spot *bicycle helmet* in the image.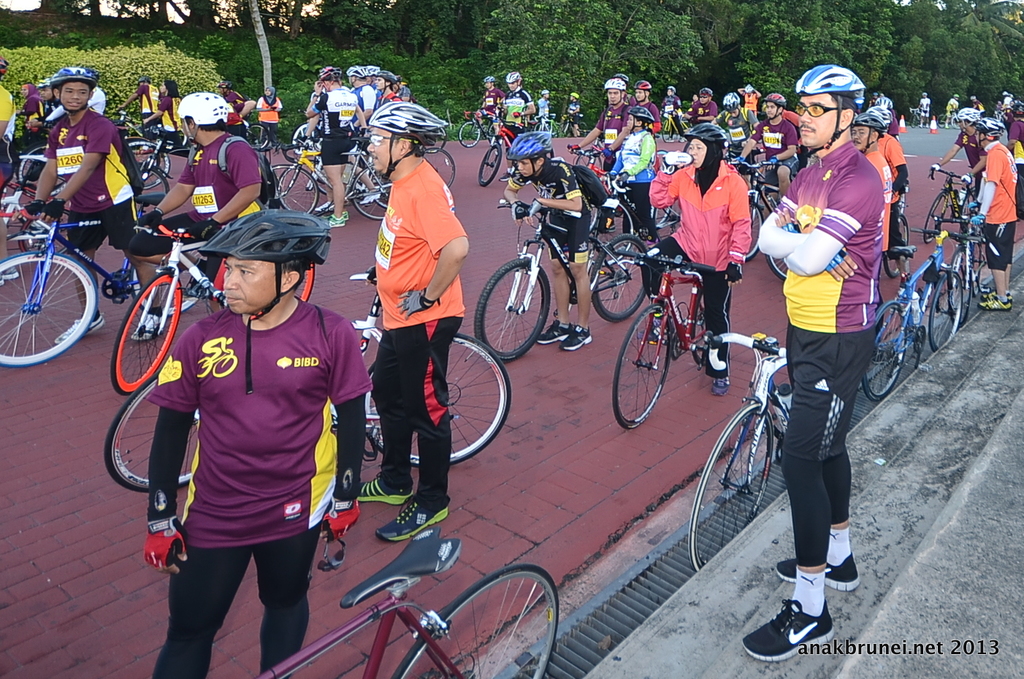
*bicycle helmet* found at (345,67,364,81).
